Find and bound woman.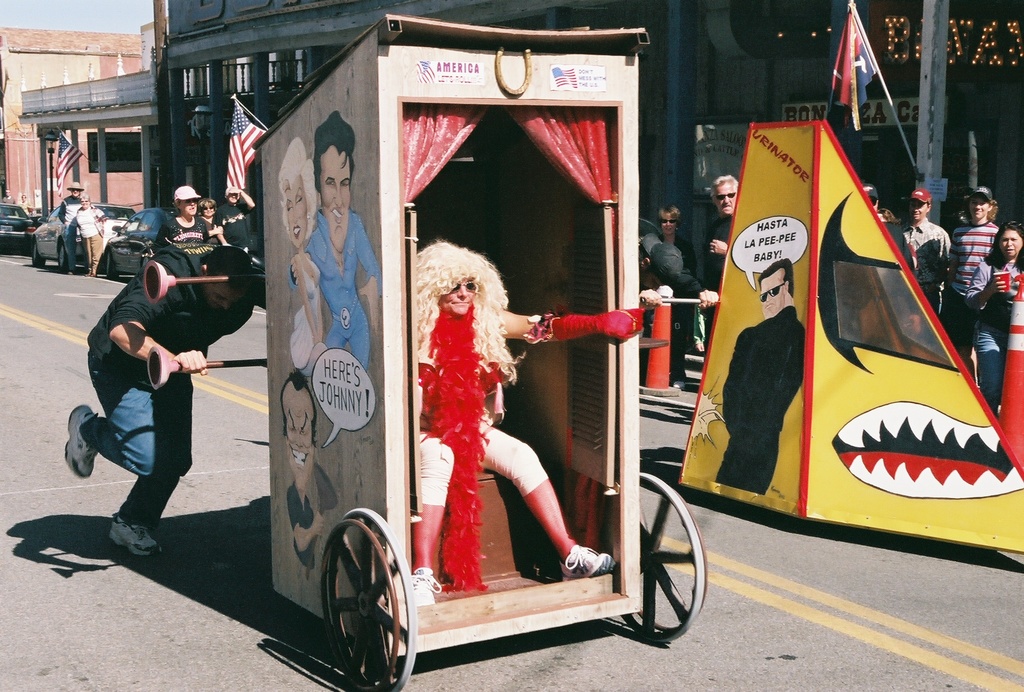
Bound: rect(74, 199, 106, 274).
